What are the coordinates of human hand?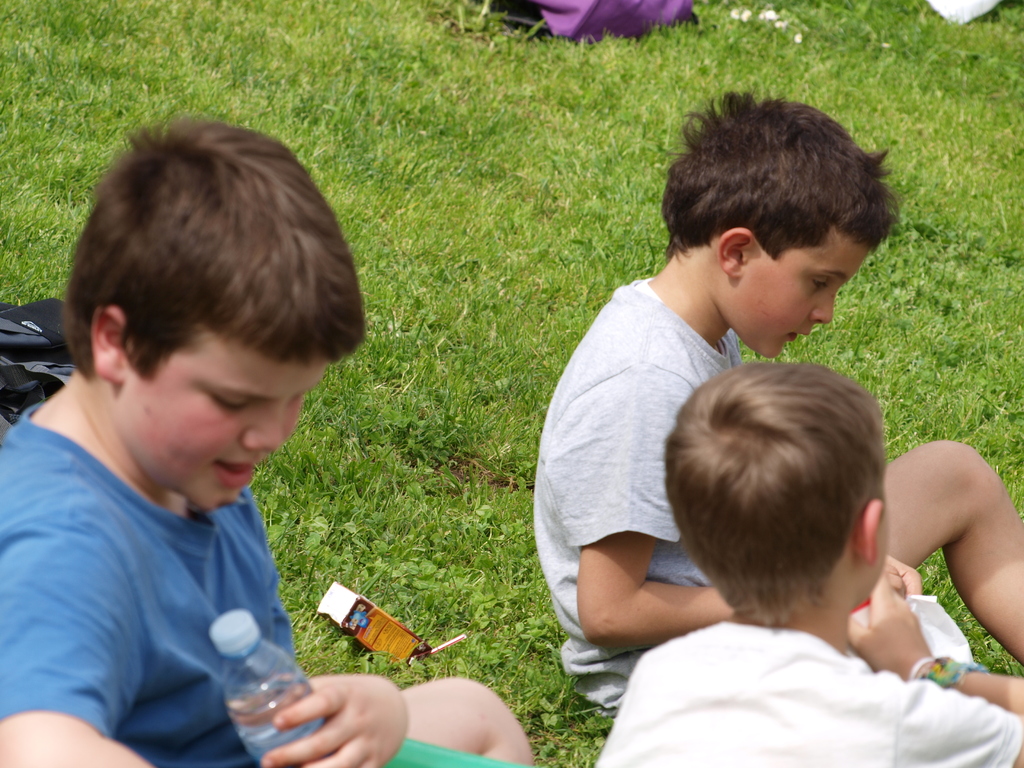
847 582 932 680.
